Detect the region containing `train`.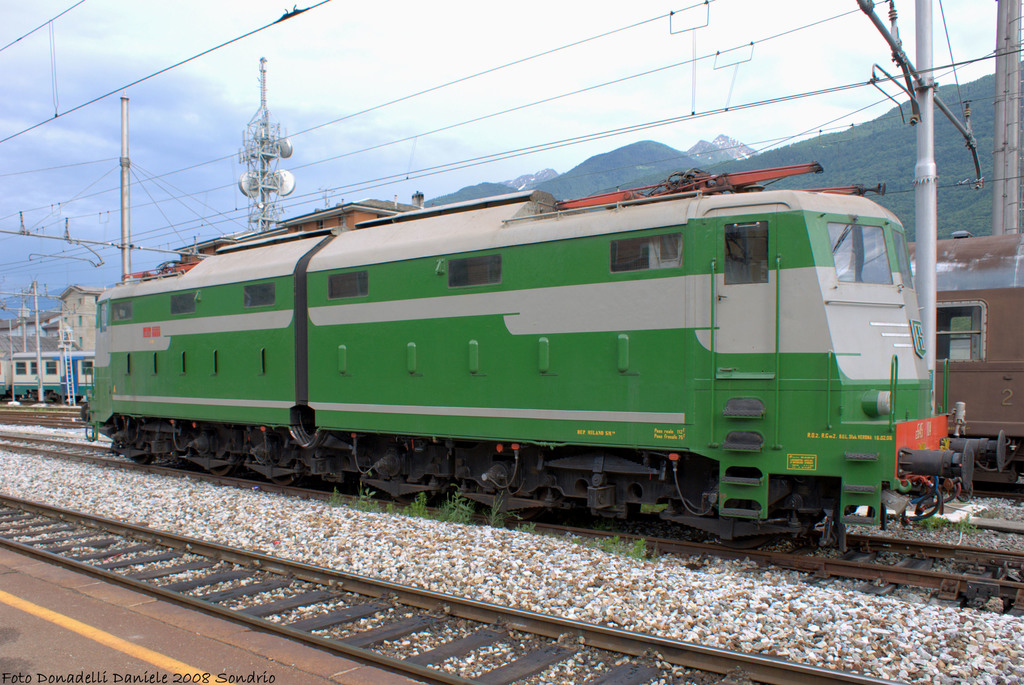
[left=76, top=165, right=1021, bottom=553].
